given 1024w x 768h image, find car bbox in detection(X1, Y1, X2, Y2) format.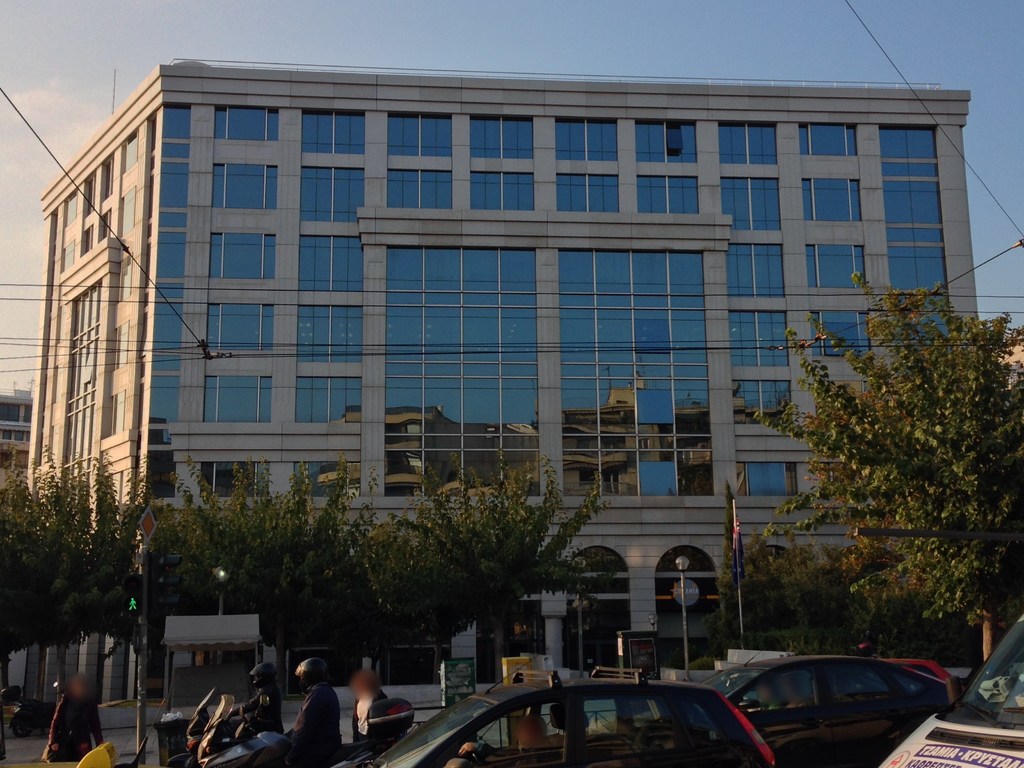
detection(331, 682, 779, 767).
